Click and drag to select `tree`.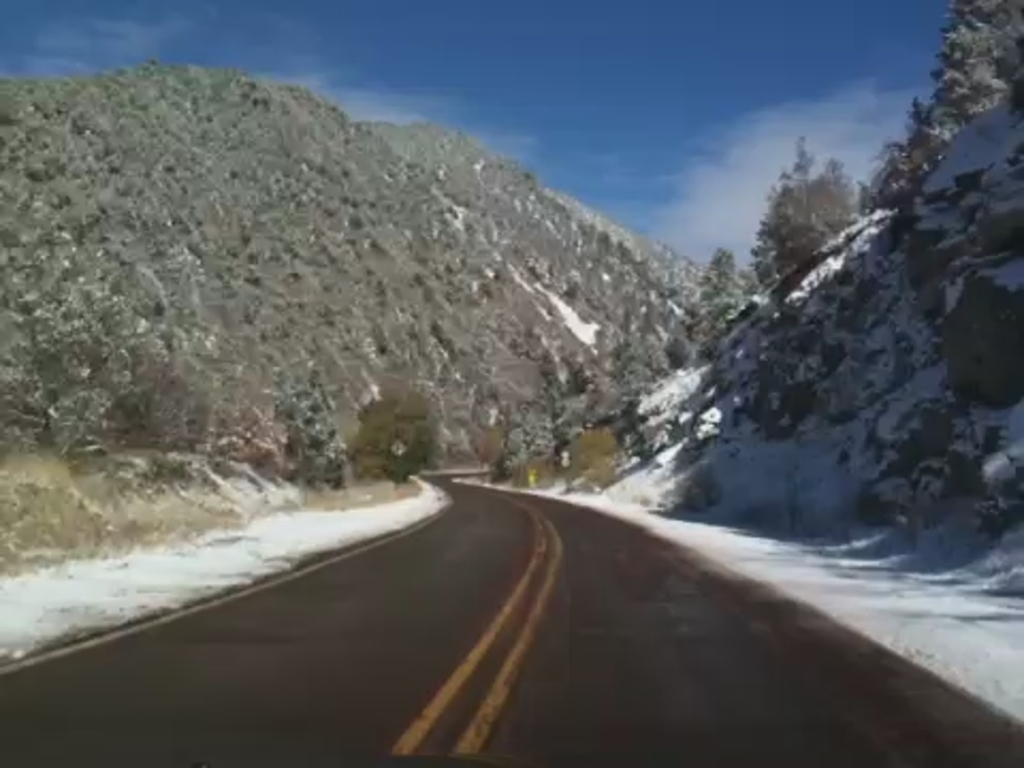
Selection: bbox(691, 252, 753, 356).
